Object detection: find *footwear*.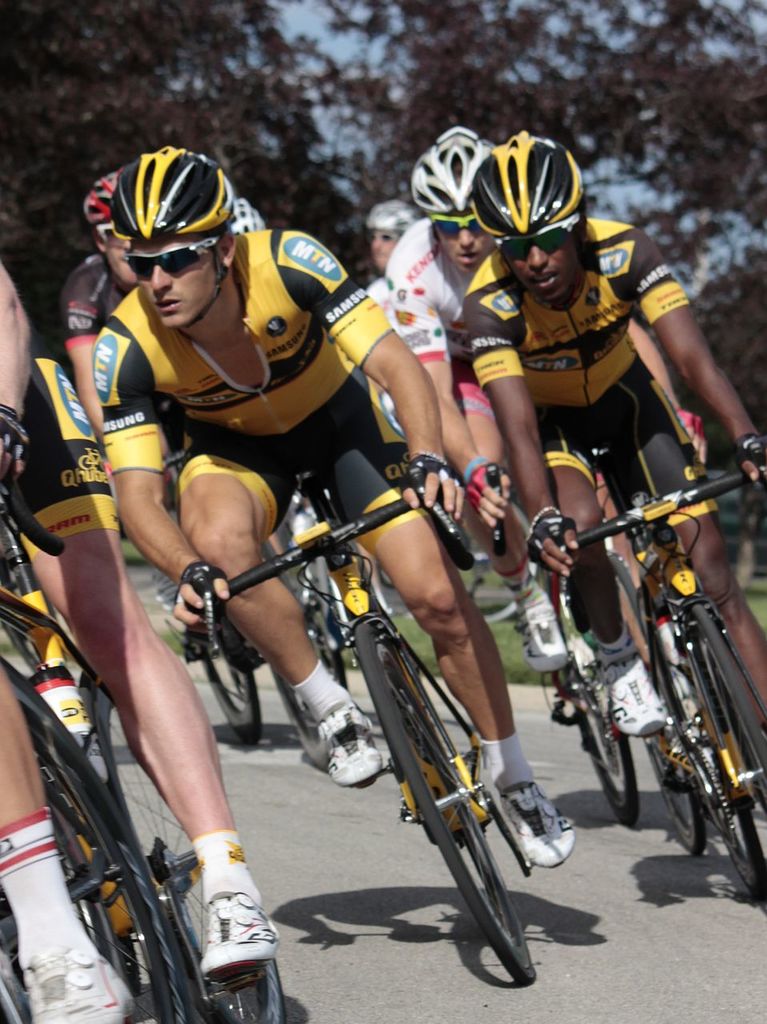
Rect(19, 949, 134, 1023).
